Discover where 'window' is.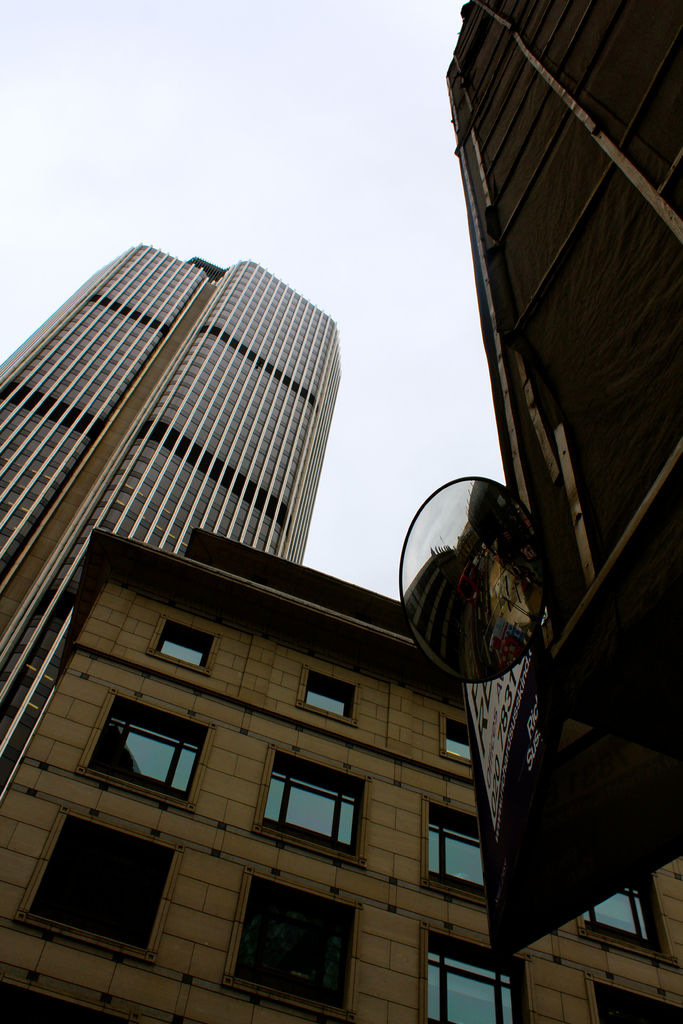
Discovered at BBox(226, 874, 360, 1000).
